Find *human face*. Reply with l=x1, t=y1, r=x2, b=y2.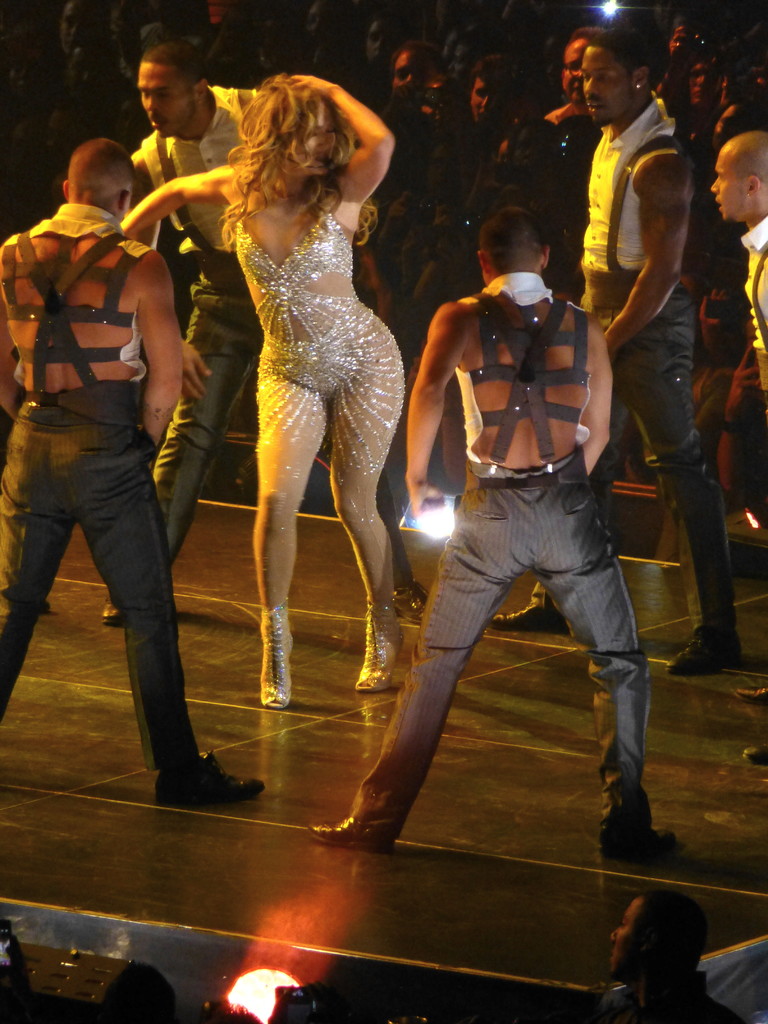
l=136, t=57, r=201, b=140.
